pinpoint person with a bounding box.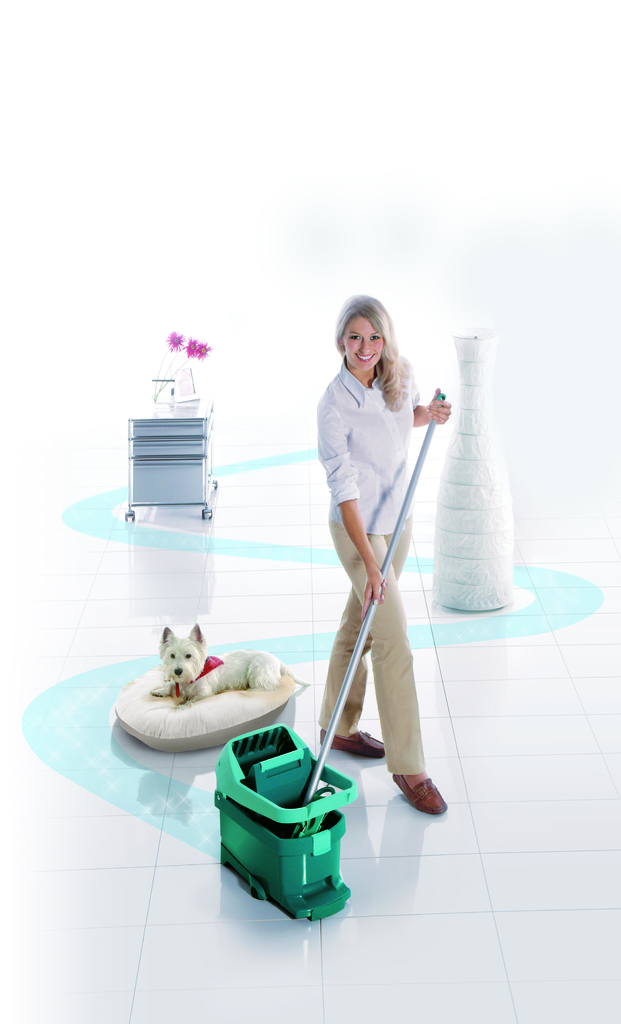
(314,296,451,814).
